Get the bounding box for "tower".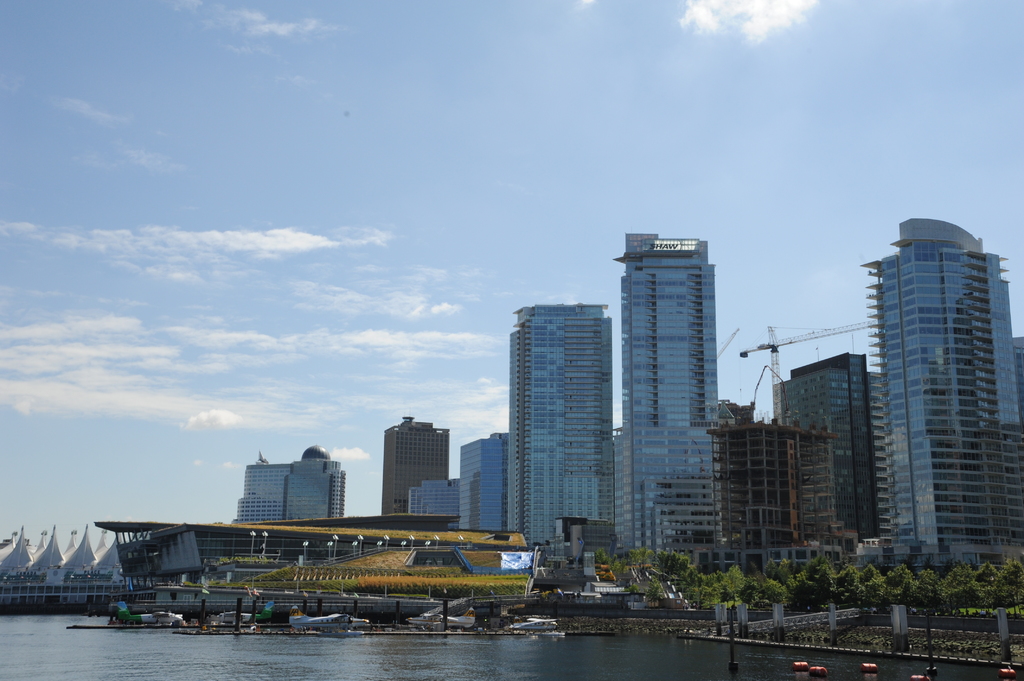
pyautogui.locateOnScreen(505, 305, 618, 527).
